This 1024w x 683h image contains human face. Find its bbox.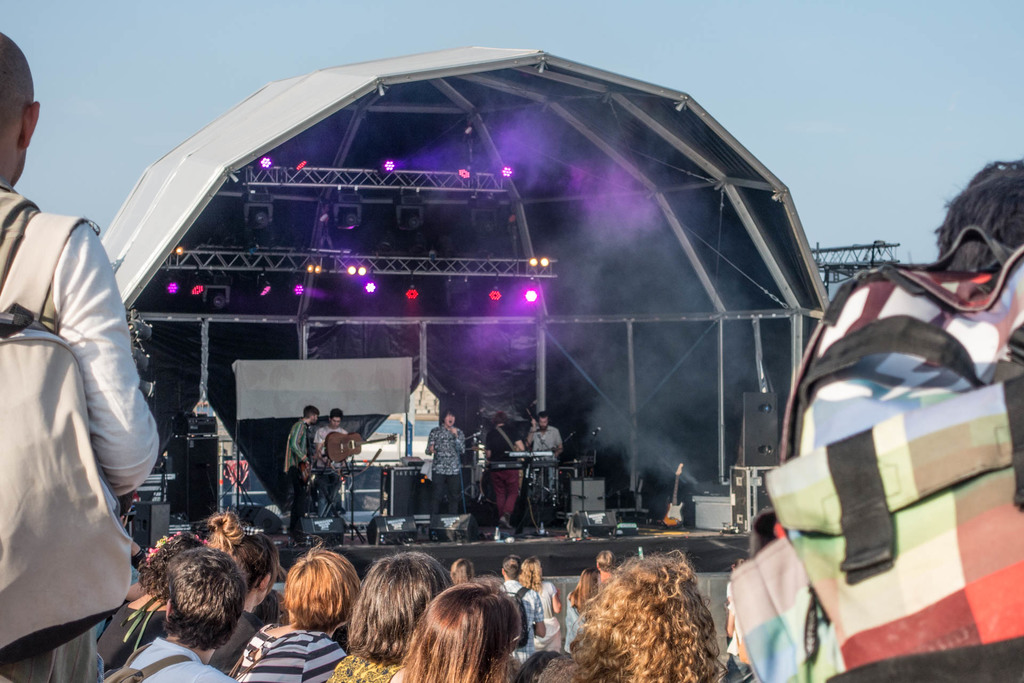
x1=331, y1=416, x2=342, y2=429.
